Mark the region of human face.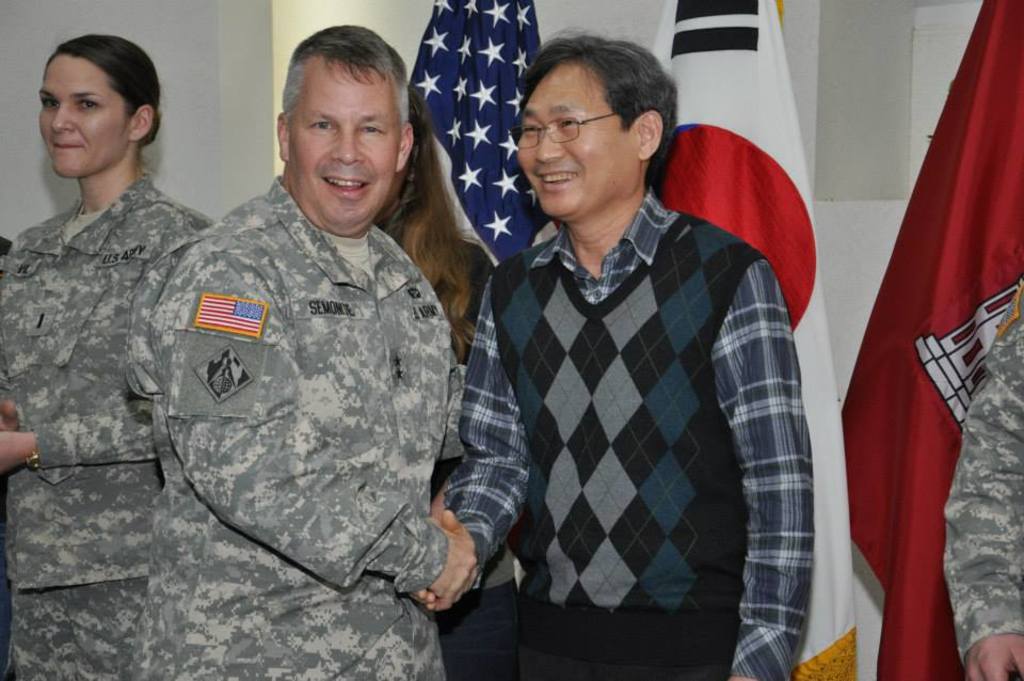
Region: (42, 57, 132, 173).
